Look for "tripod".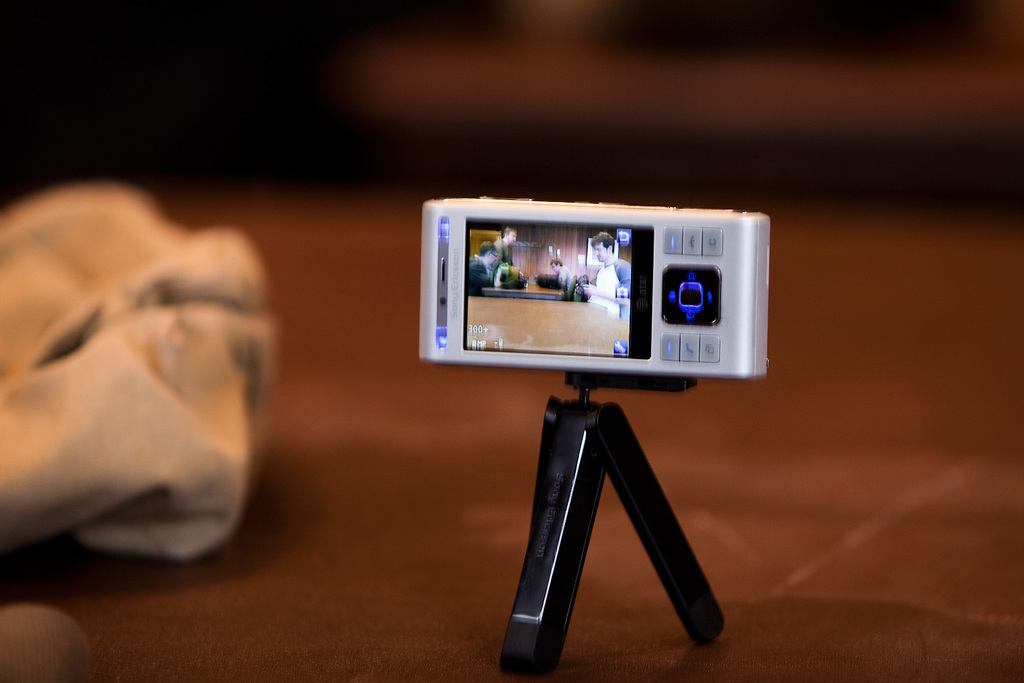
Found: Rect(493, 373, 729, 677).
